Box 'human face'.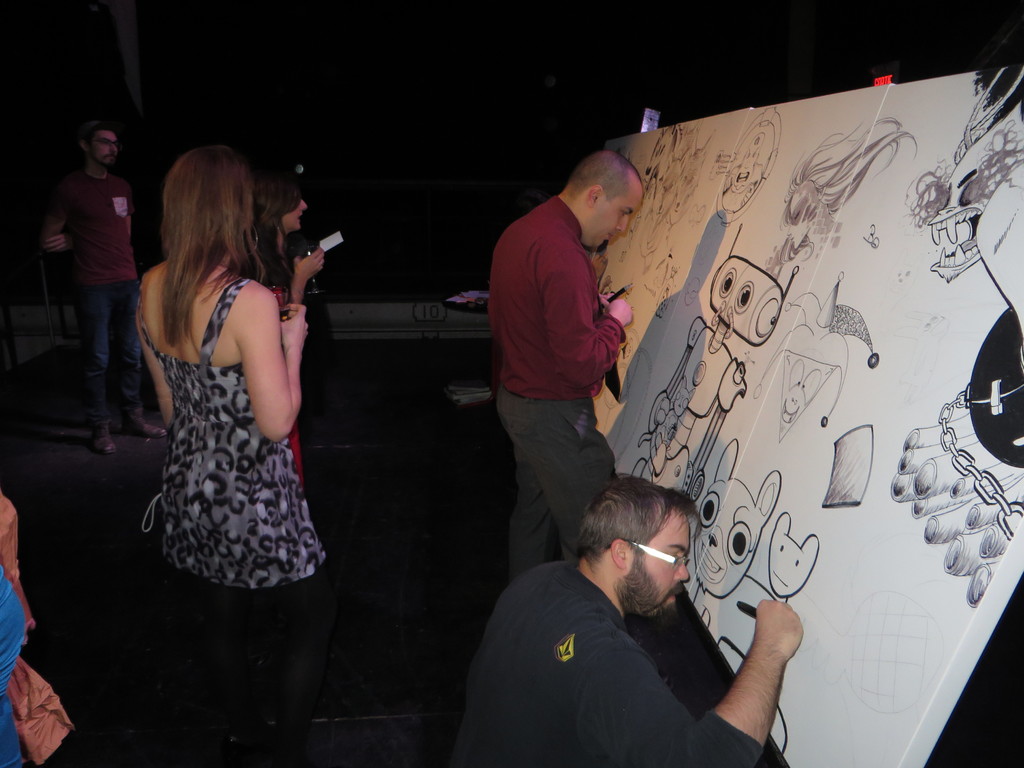
589,166,640,246.
